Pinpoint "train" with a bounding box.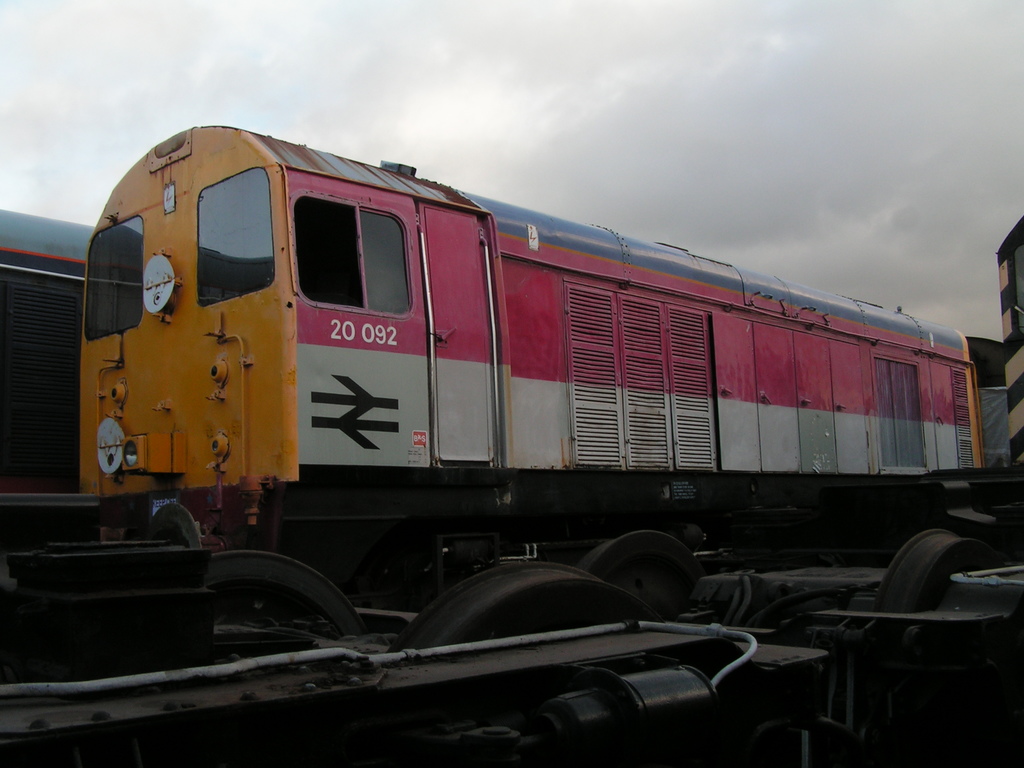
crop(78, 124, 996, 590).
